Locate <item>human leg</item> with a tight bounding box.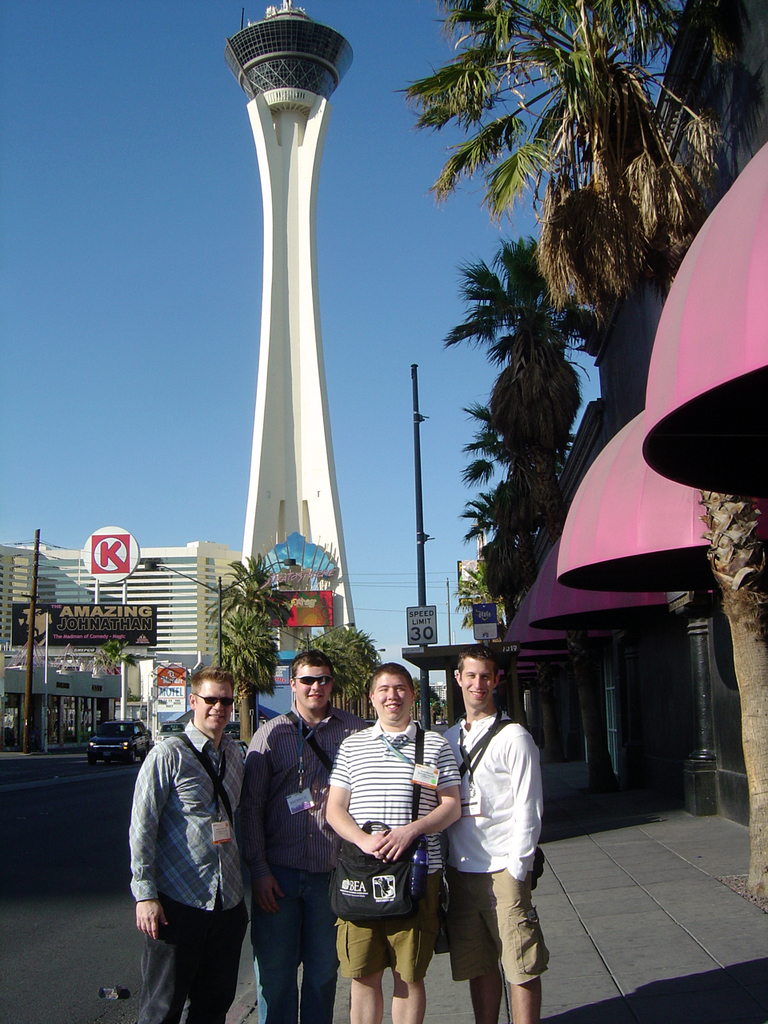
pyautogui.locateOnScreen(499, 858, 558, 1015).
